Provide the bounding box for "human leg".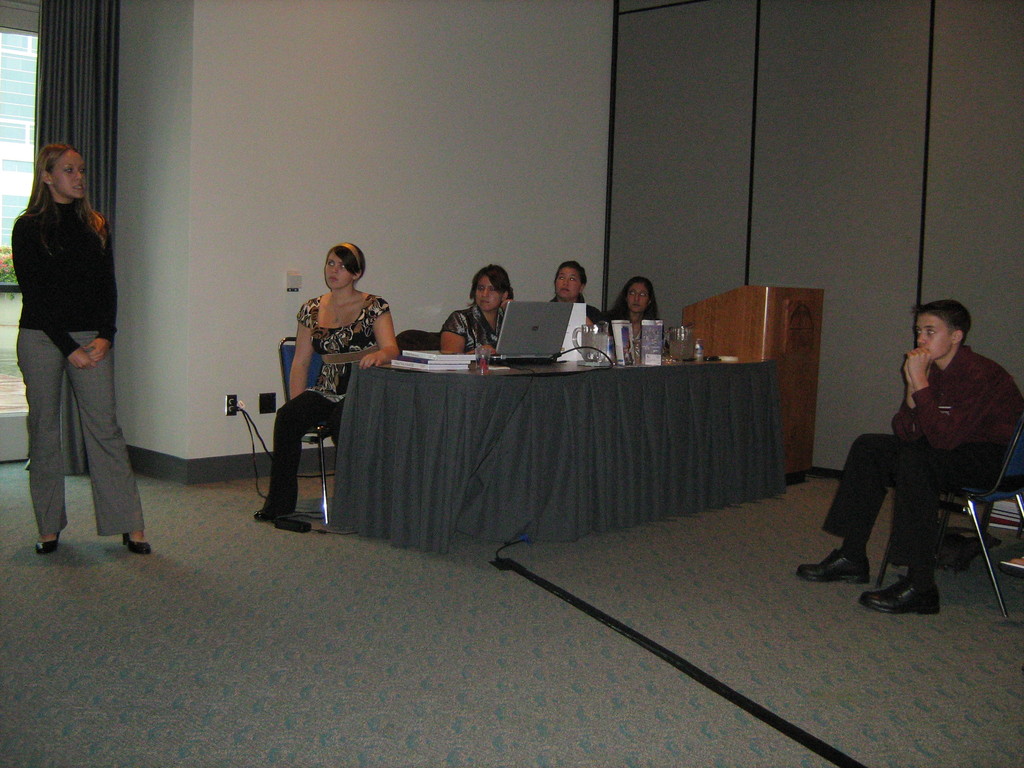
box=[13, 330, 65, 556].
